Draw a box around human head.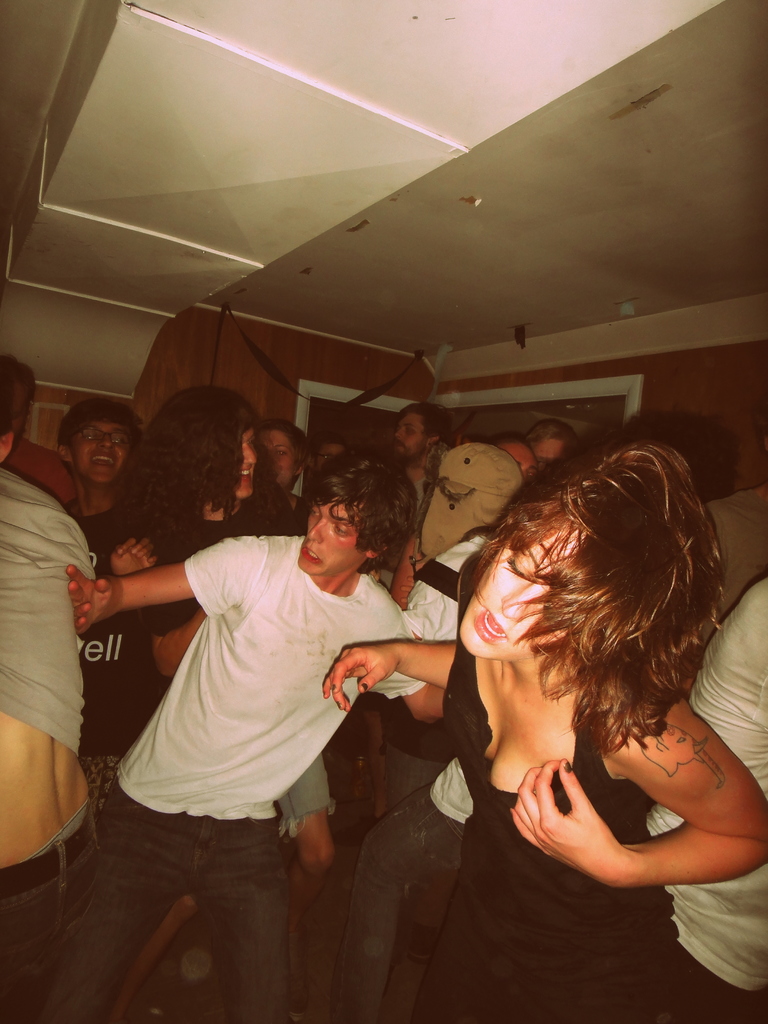
l=0, t=355, r=36, b=447.
